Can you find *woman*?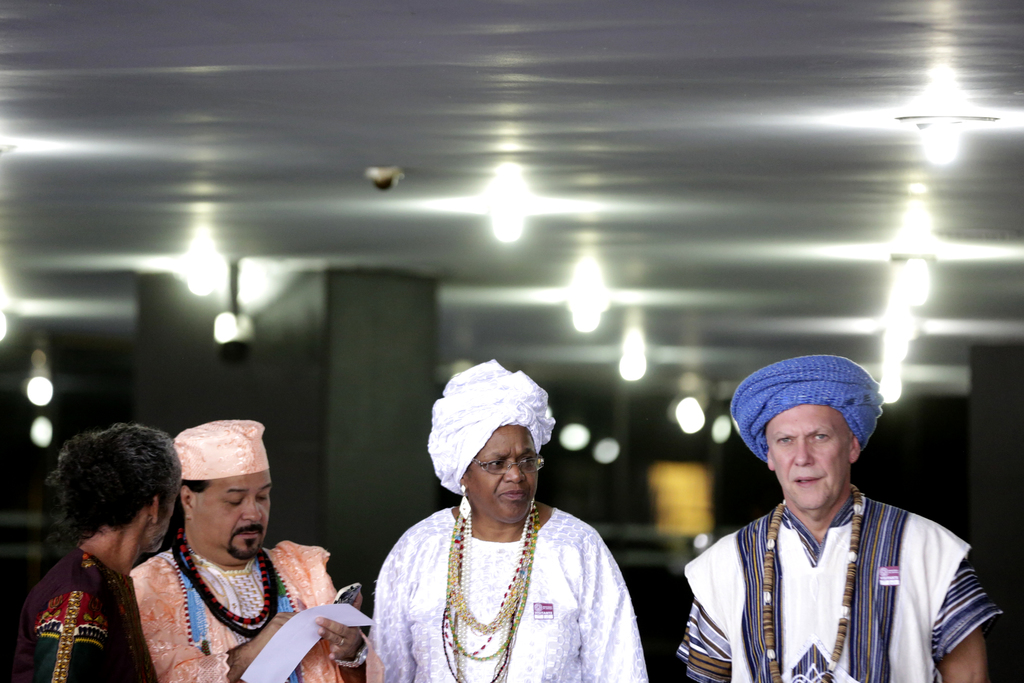
Yes, bounding box: (373, 359, 654, 682).
